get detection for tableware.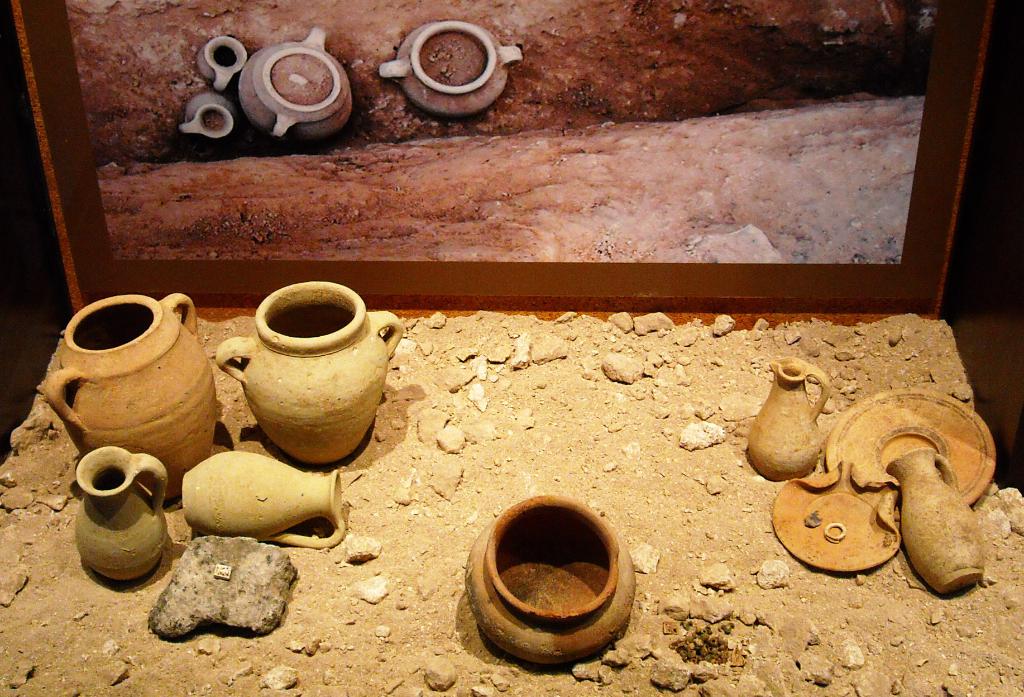
Detection: x1=68 y1=443 x2=170 y2=583.
